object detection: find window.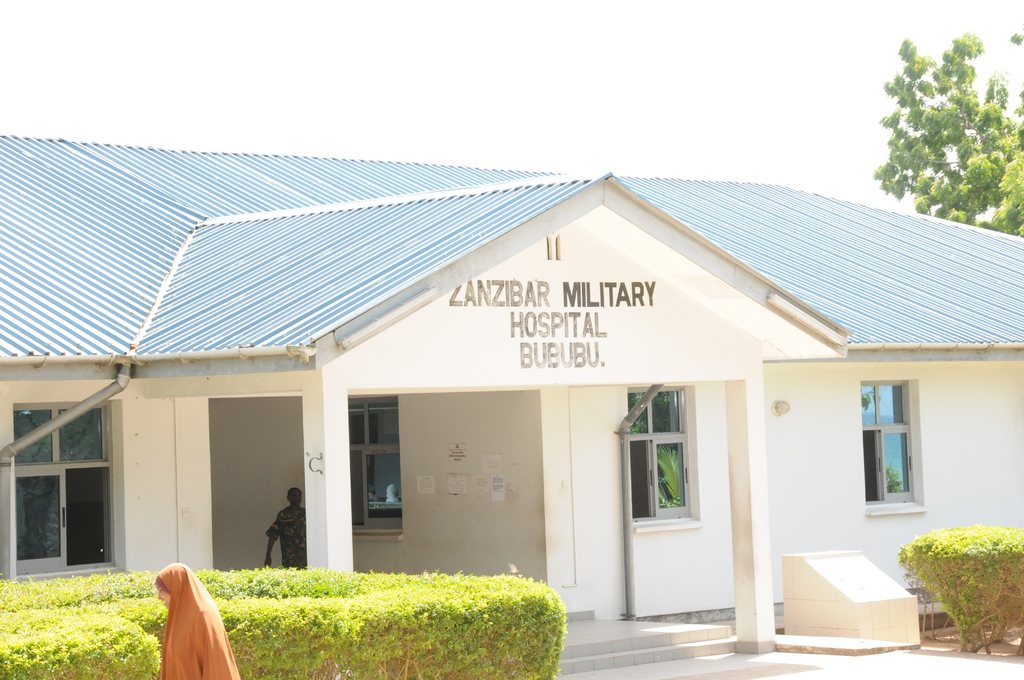
Rect(349, 398, 406, 546).
